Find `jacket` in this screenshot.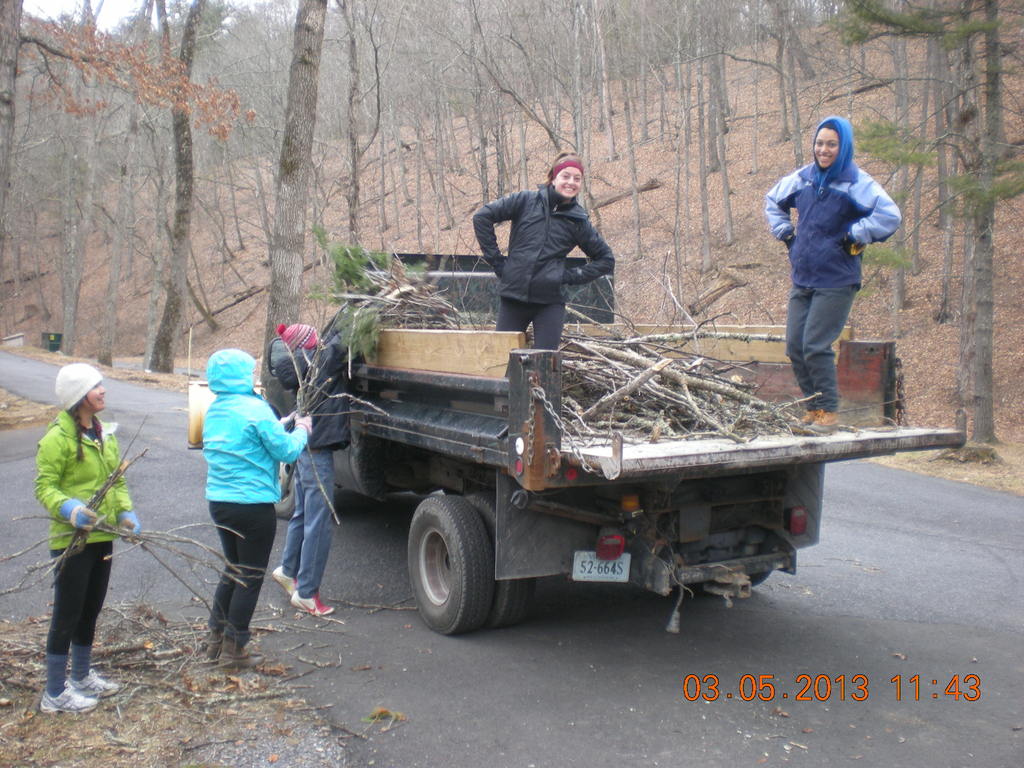
The bounding box for `jacket` is (x1=199, y1=344, x2=310, y2=503).
